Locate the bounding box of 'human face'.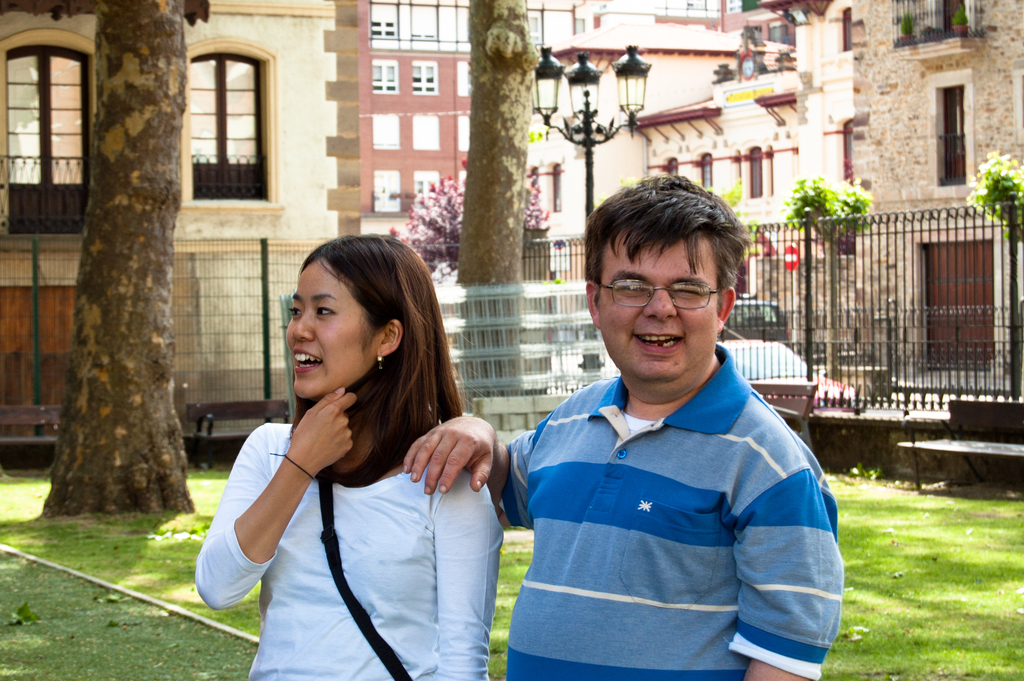
Bounding box: [287, 265, 368, 402].
